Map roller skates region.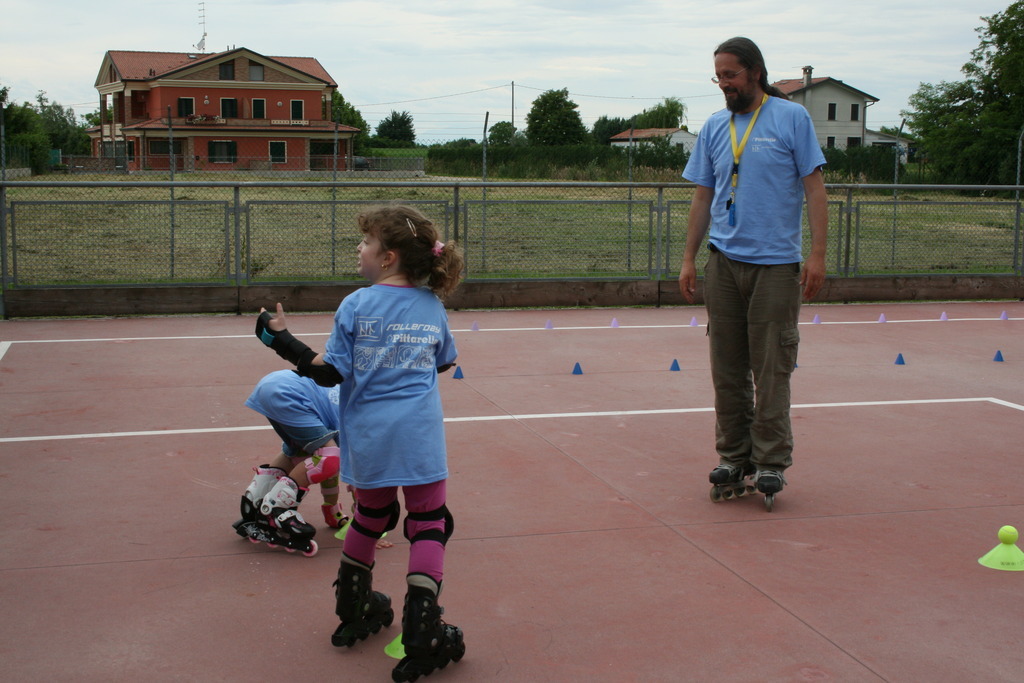
Mapped to bbox=(231, 462, 287, 532).
